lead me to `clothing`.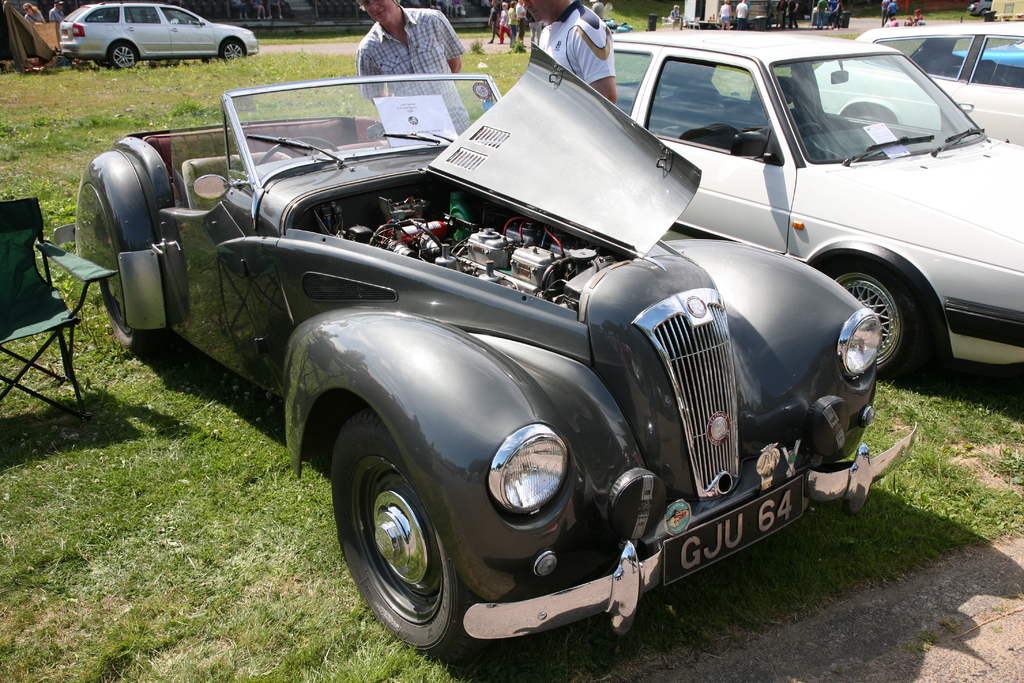
Lead to crop(588, 0, 605, 20).
